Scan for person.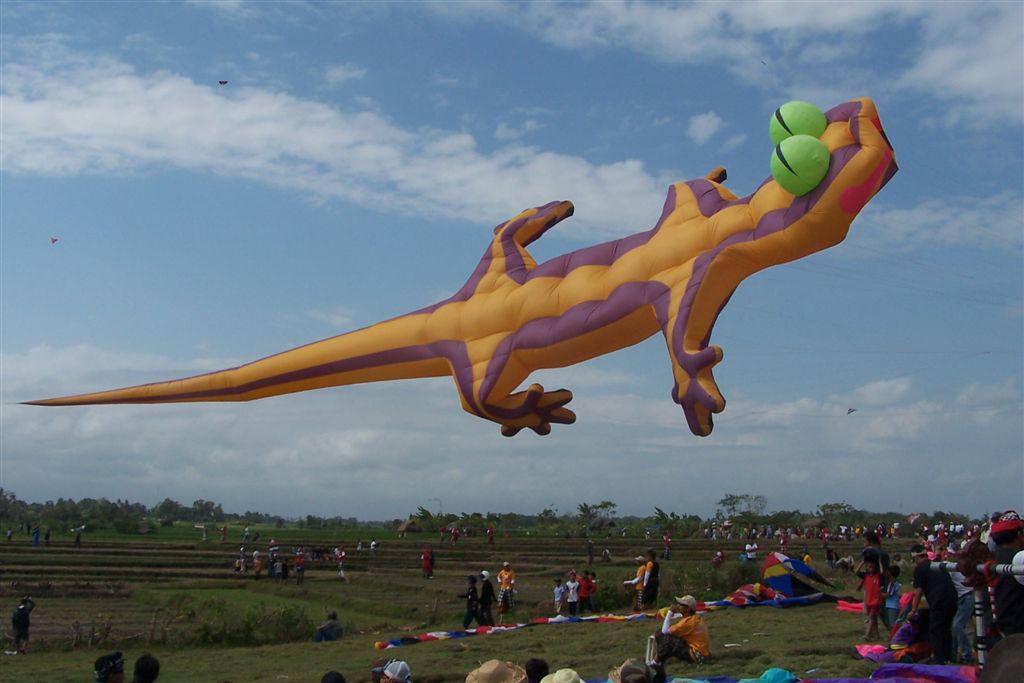
Scan result: locate(422, 550, 434, 581).
